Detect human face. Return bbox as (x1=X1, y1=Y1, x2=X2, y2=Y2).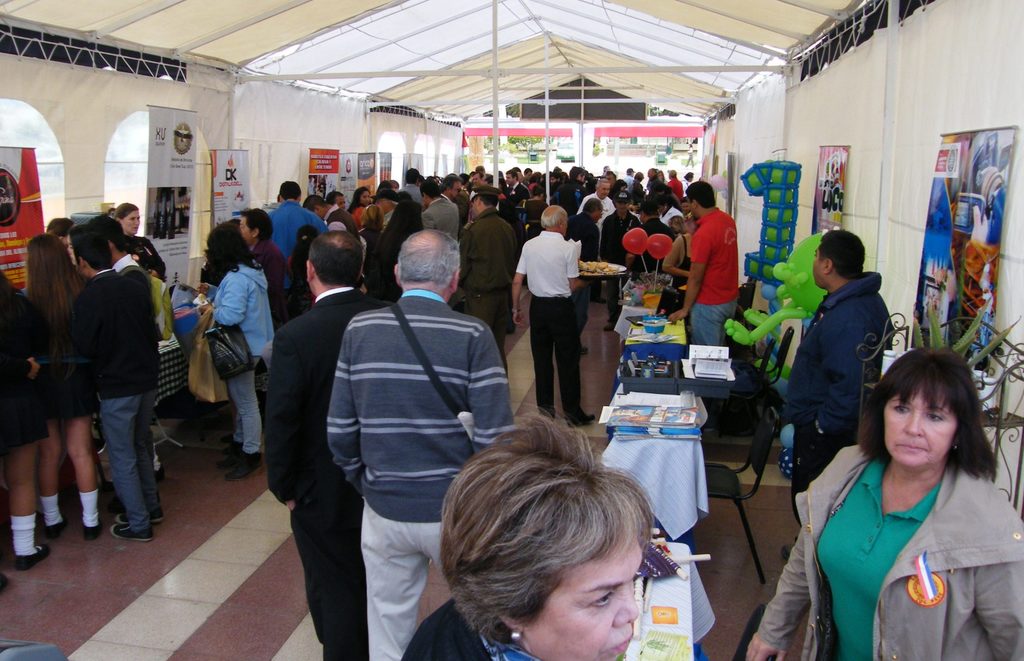
(x1=124, y1=209, x2=140, y2=239).
